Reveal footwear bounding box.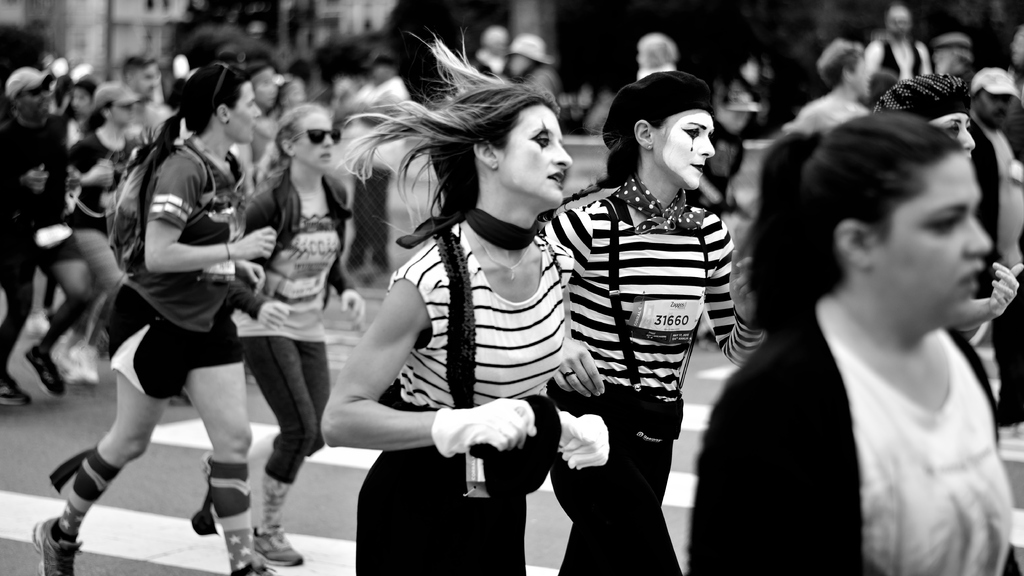
Revealed: 49/346/76/383.
